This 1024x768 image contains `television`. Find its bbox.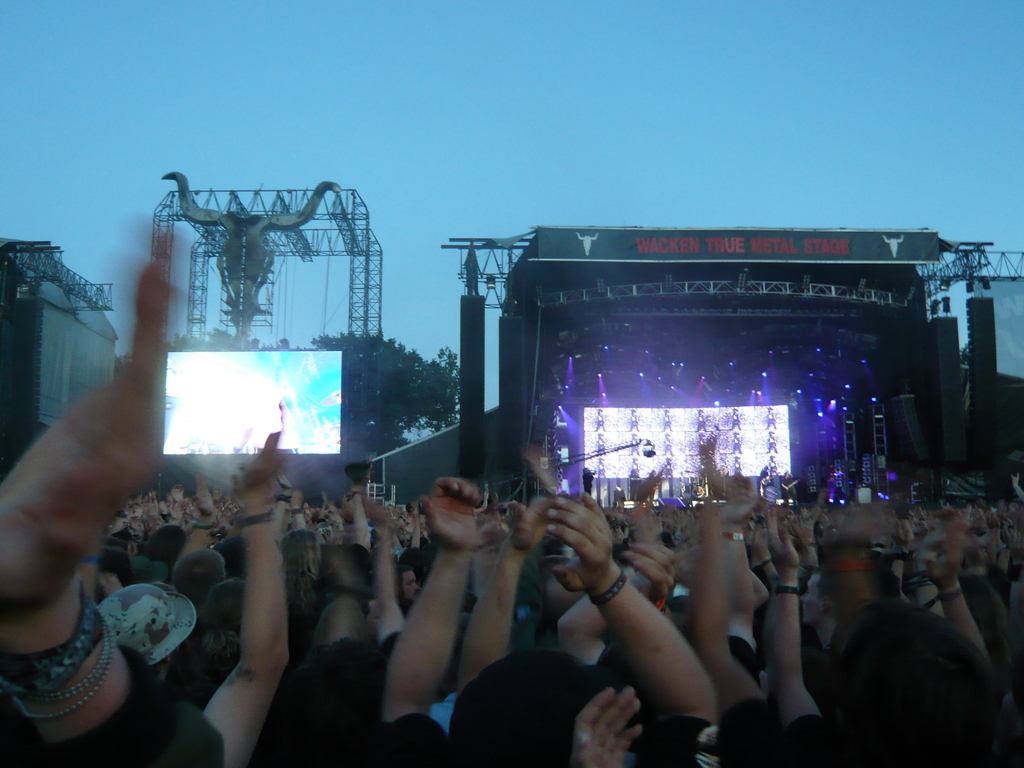
box=[161, 351, 340, 453].
